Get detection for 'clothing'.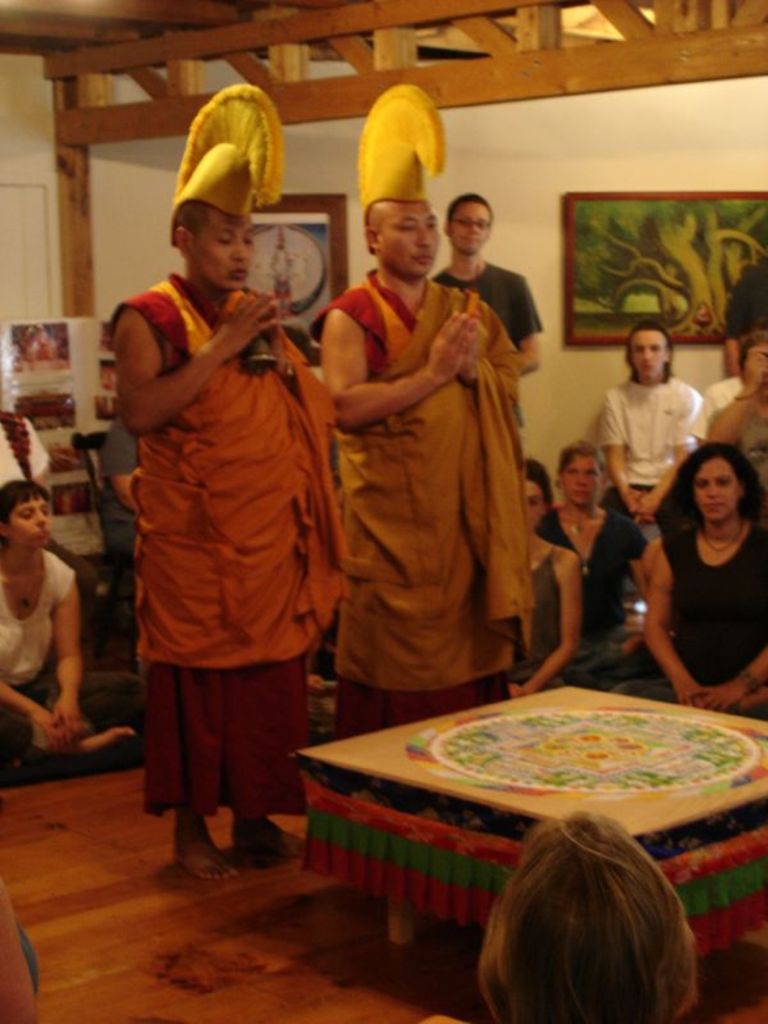
Detection: 631, 530, 767, 700.
